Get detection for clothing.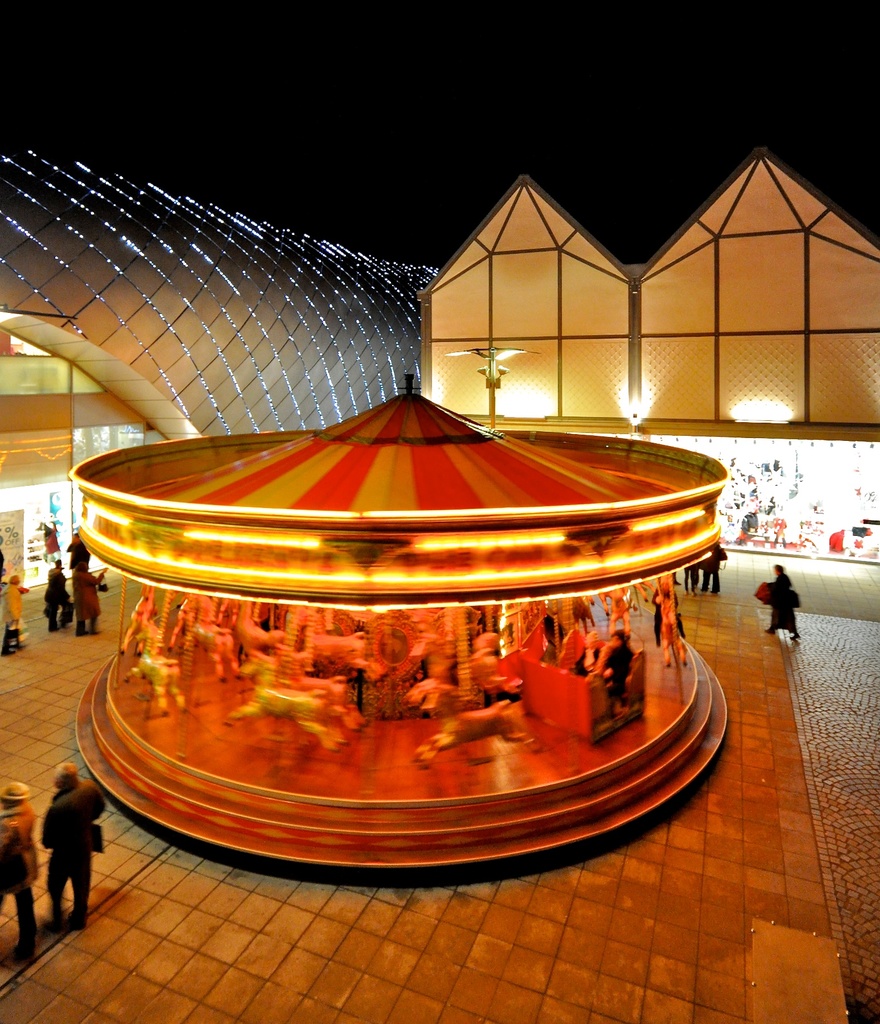
Detection: box(42, 575, 70, 627).
